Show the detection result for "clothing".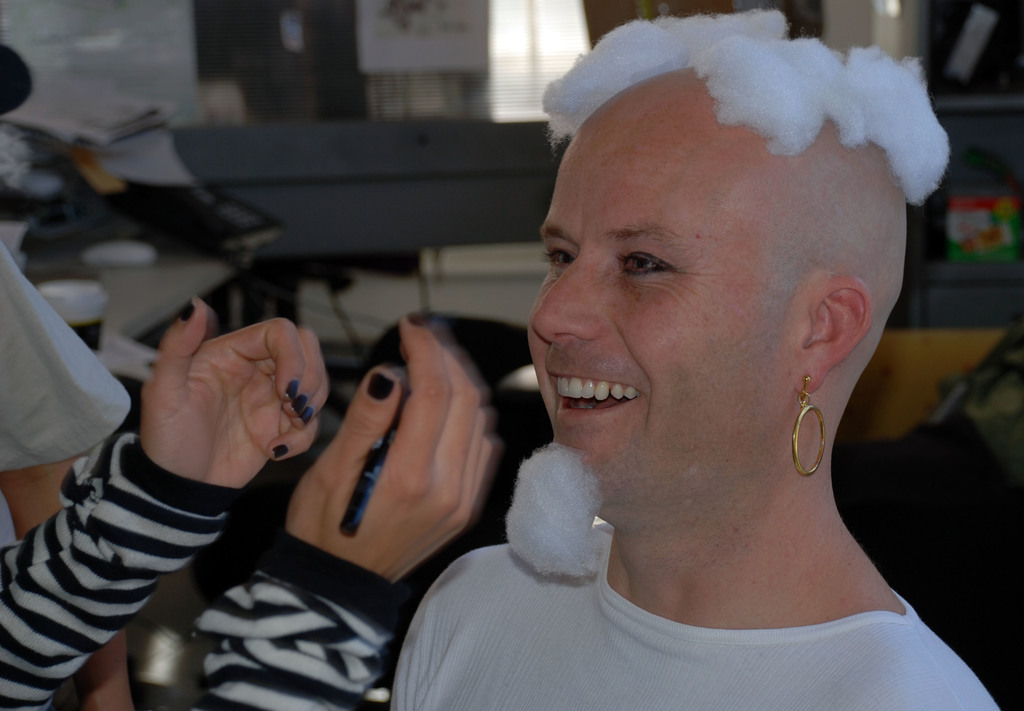
box(384, 440, 997, 699).
